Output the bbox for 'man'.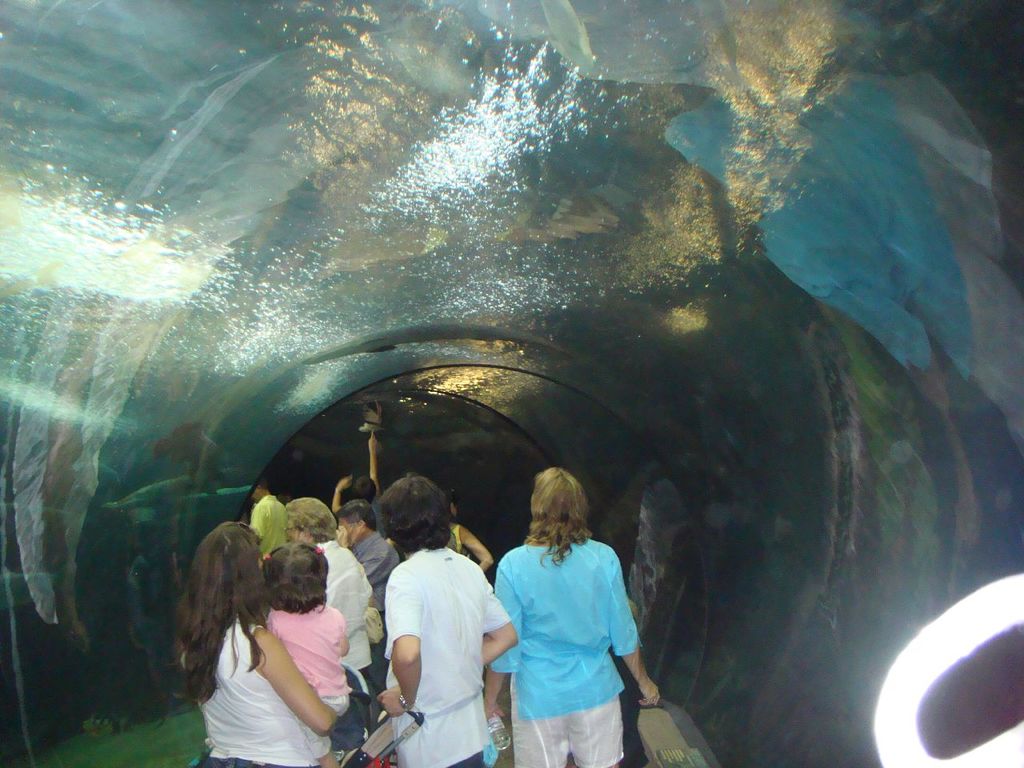
252, 476, 298, 590.
